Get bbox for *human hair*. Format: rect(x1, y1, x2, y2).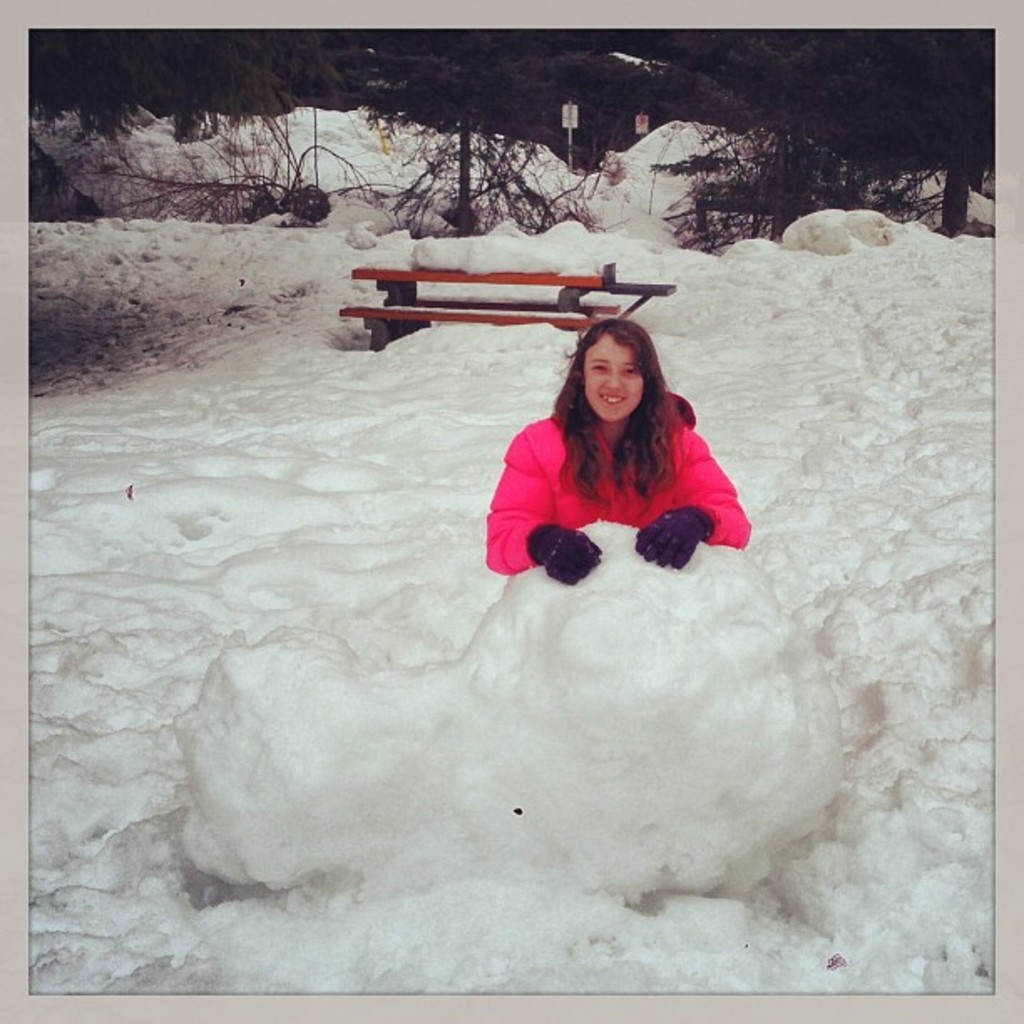
rect(520, 313, 701, 502).
